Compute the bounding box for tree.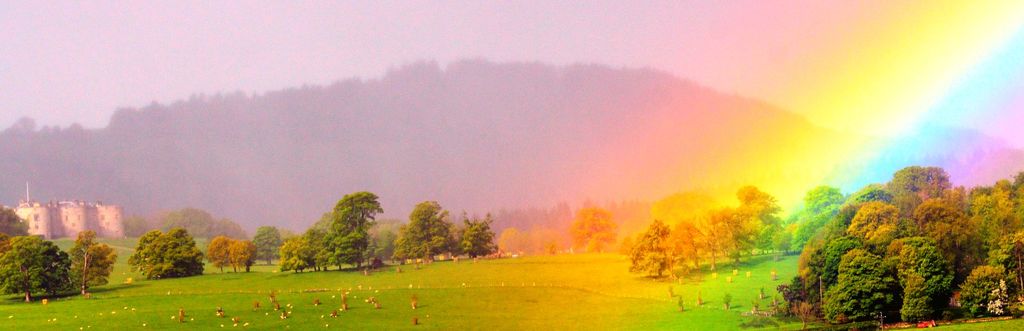
rect(0, 234, 68, 303).
